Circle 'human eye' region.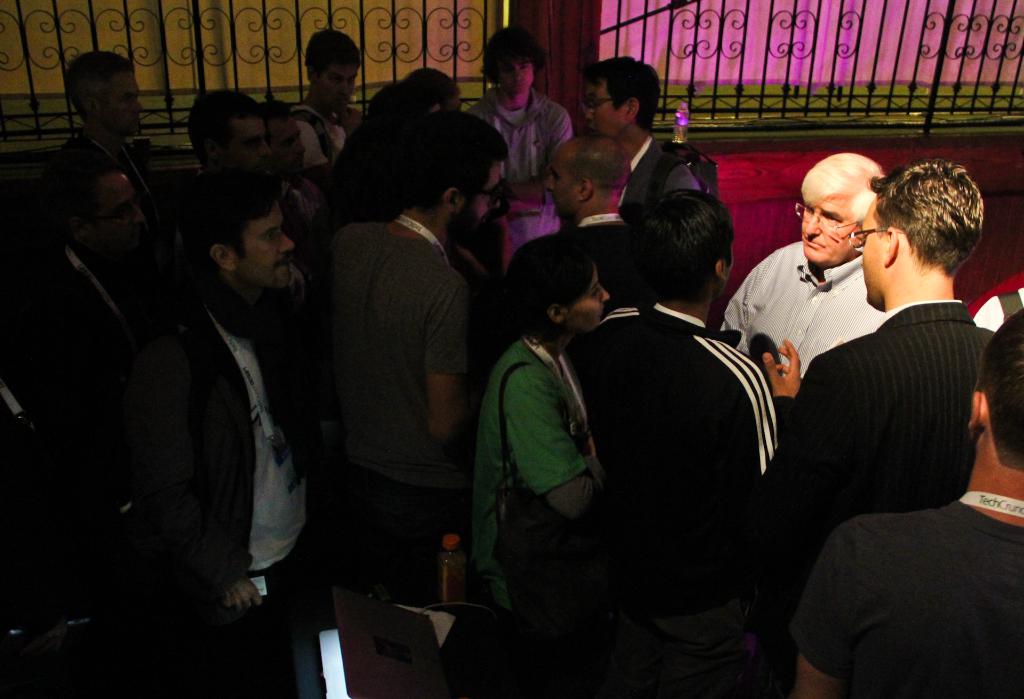
Region: box(522, 64, 529, 73).
